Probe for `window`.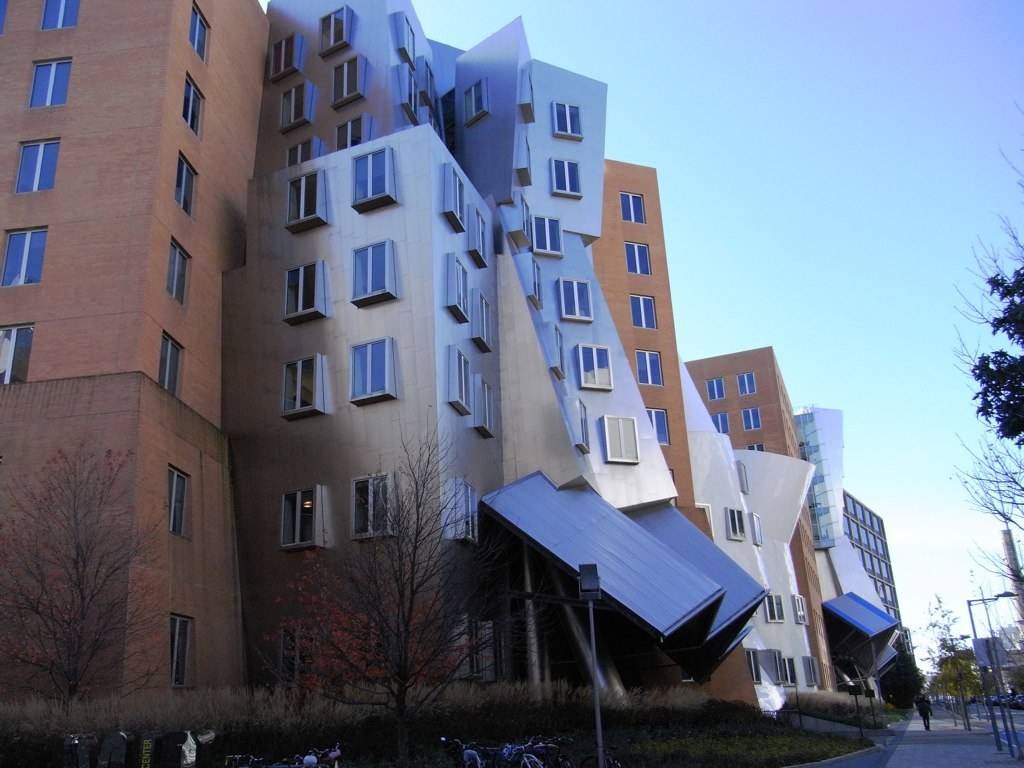
Probe result: Rect(183, 69, 208, 137).
